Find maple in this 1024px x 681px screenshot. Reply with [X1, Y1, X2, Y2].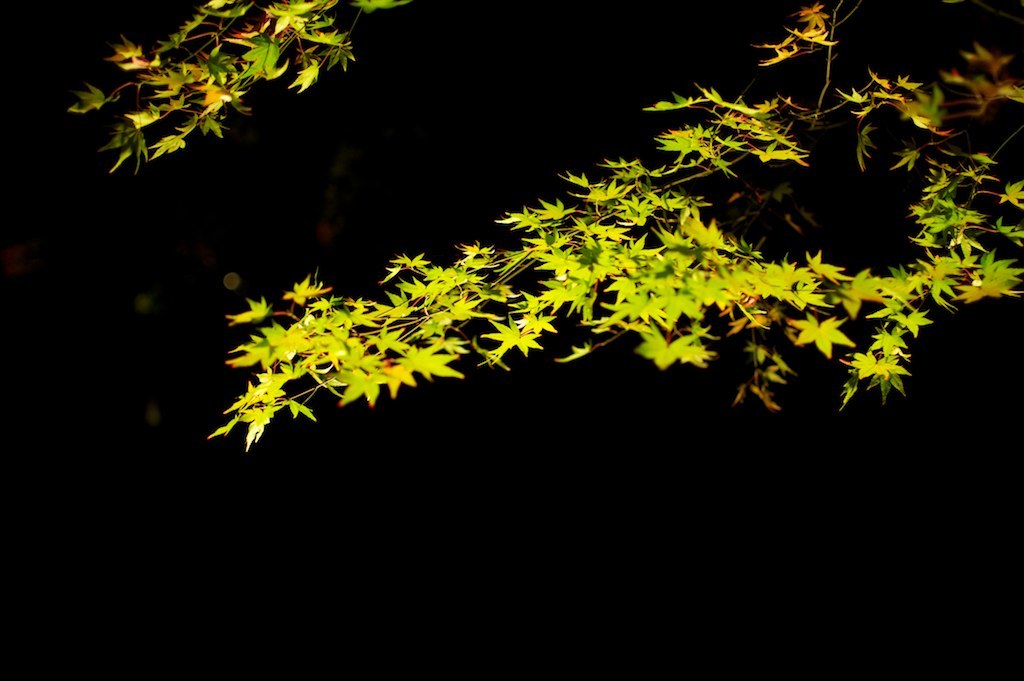
[125, 60, 877, 484].
